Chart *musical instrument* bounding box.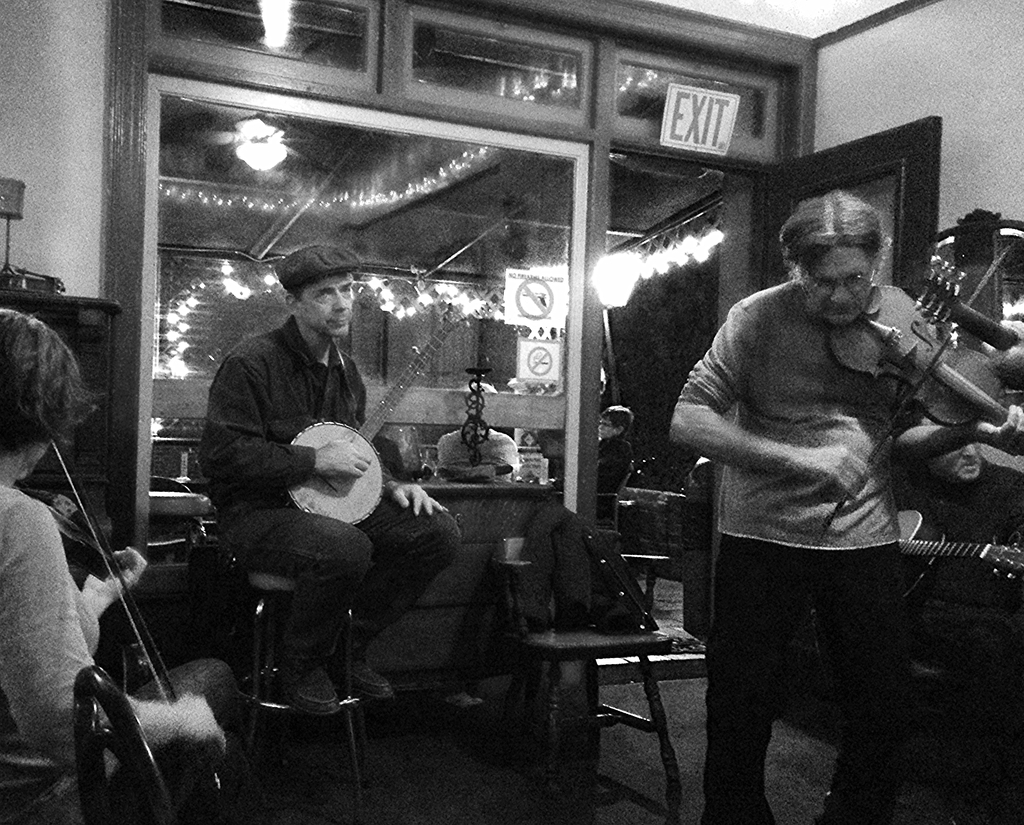
Charted: [left=890, top=497, right=1023, bottom=591].
